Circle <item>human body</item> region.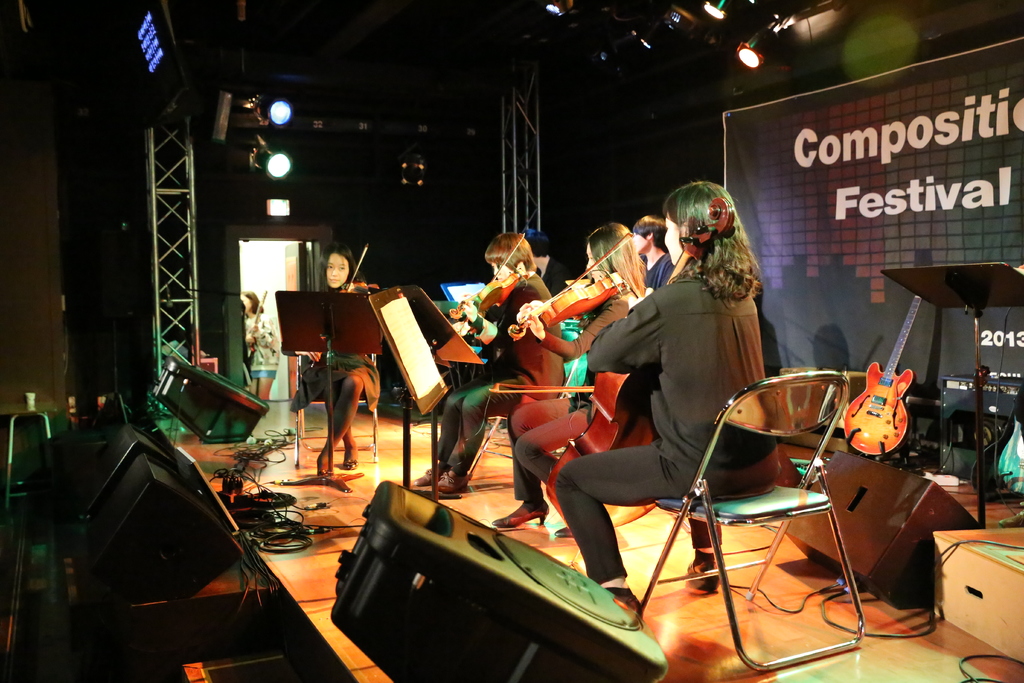
Region: 300,245,400,487.
